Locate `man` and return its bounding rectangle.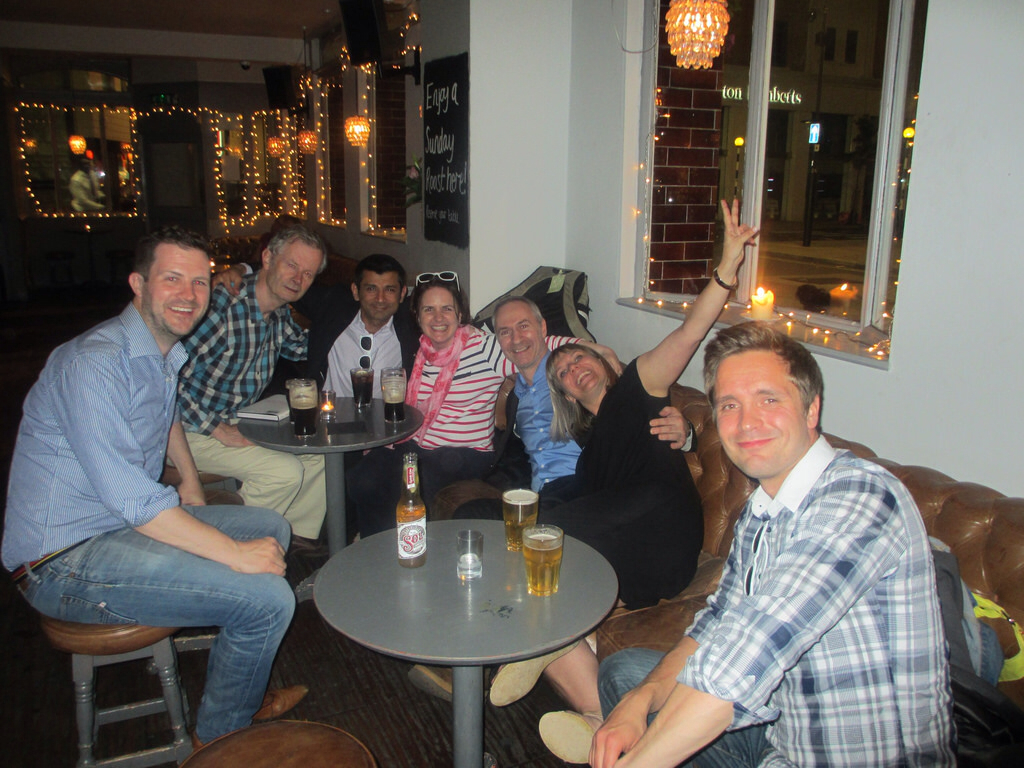
bbox(623, 311, 954, 750).
